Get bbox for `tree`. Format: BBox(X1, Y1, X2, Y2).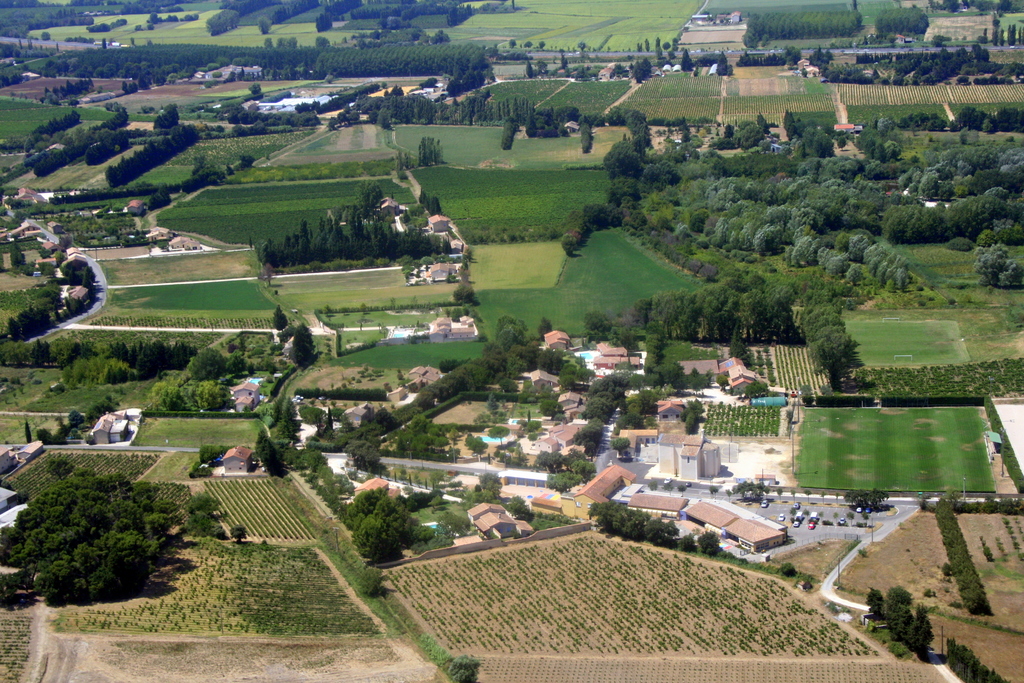
BBox(896, 603, 915, 640).
